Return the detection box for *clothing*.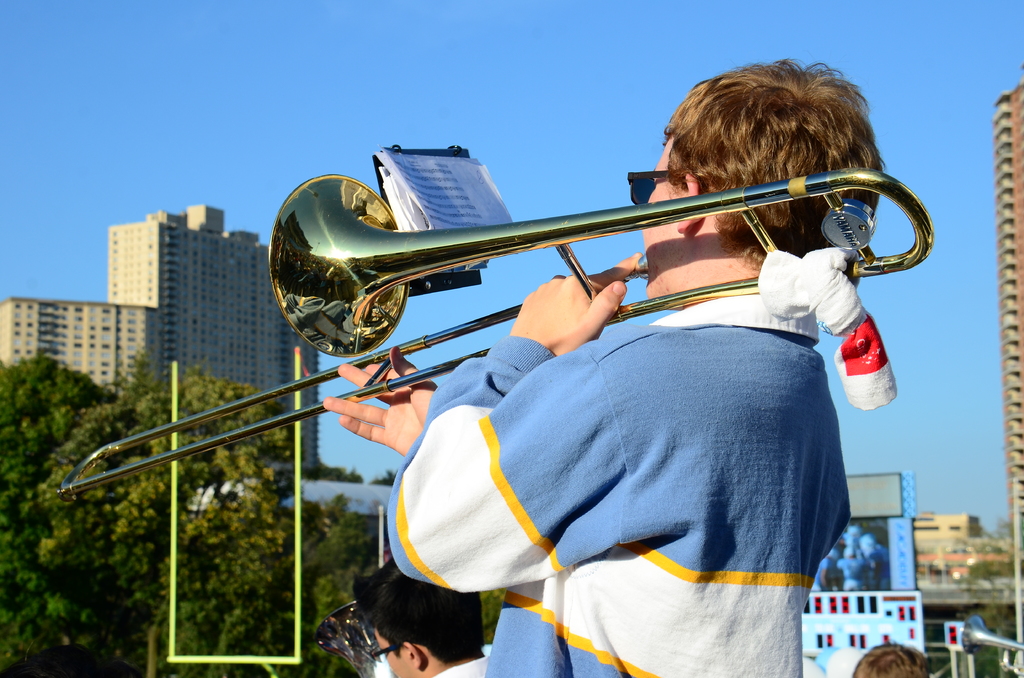
[428,647,496,677].
